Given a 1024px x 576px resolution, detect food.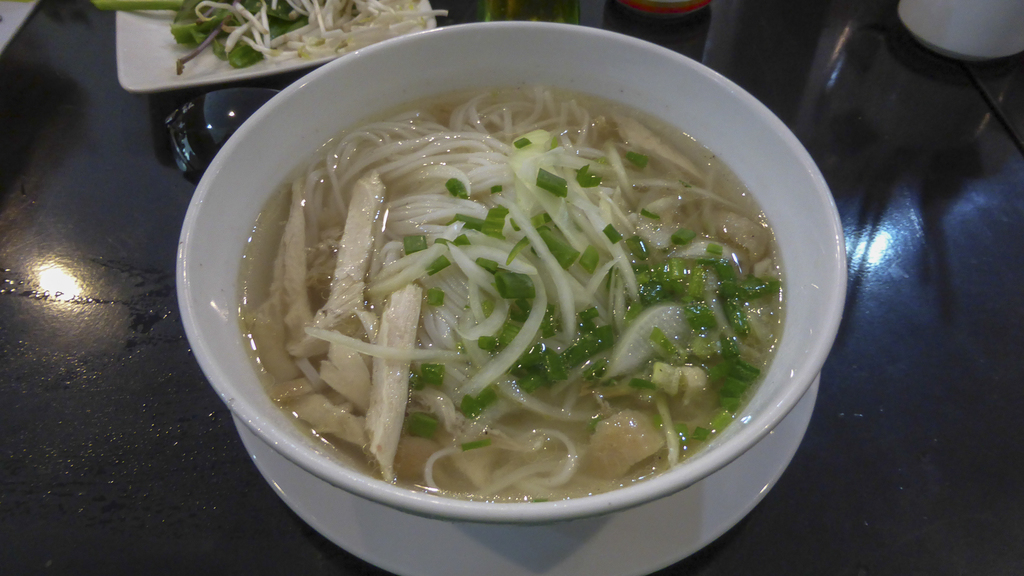
Rect(91, 0, 452, 74).
